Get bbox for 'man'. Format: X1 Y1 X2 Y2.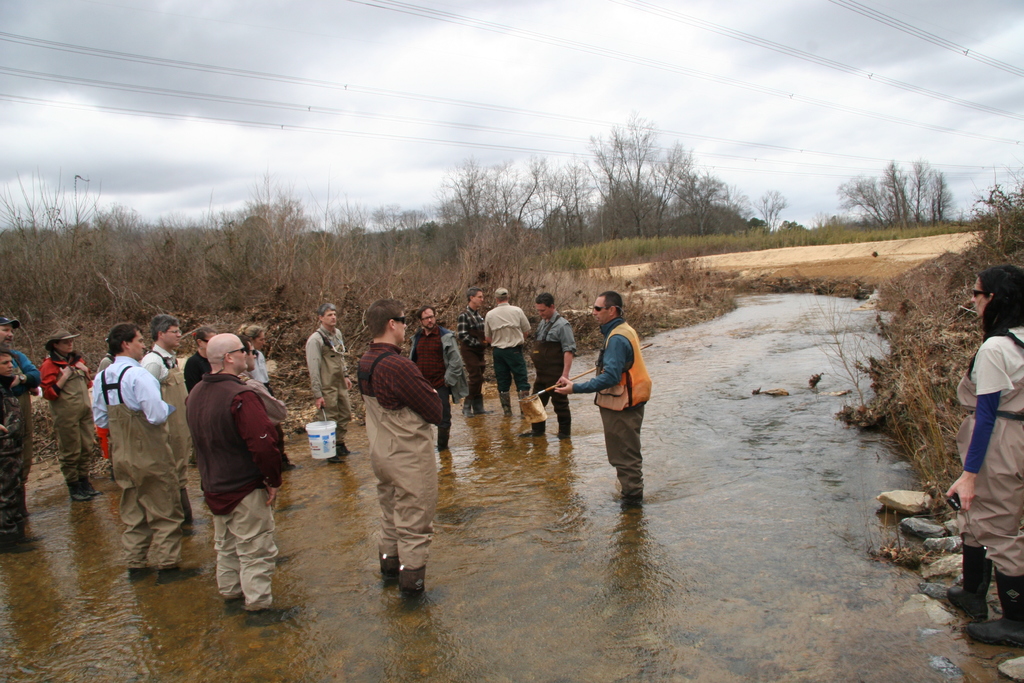
527 293 573 443.
